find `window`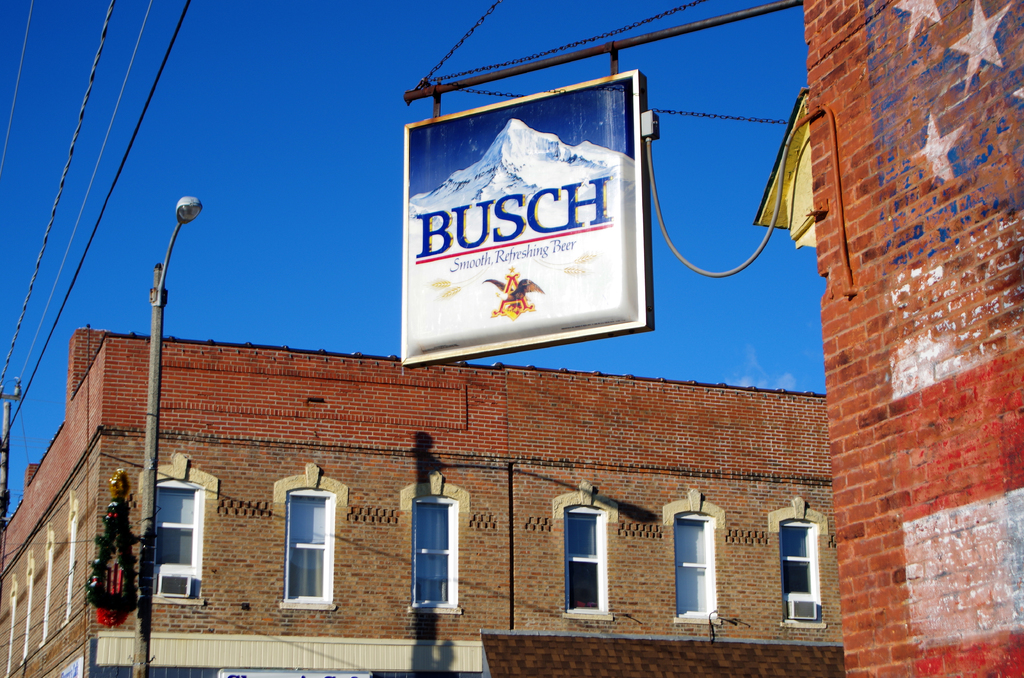
40, 533, 56, 645
